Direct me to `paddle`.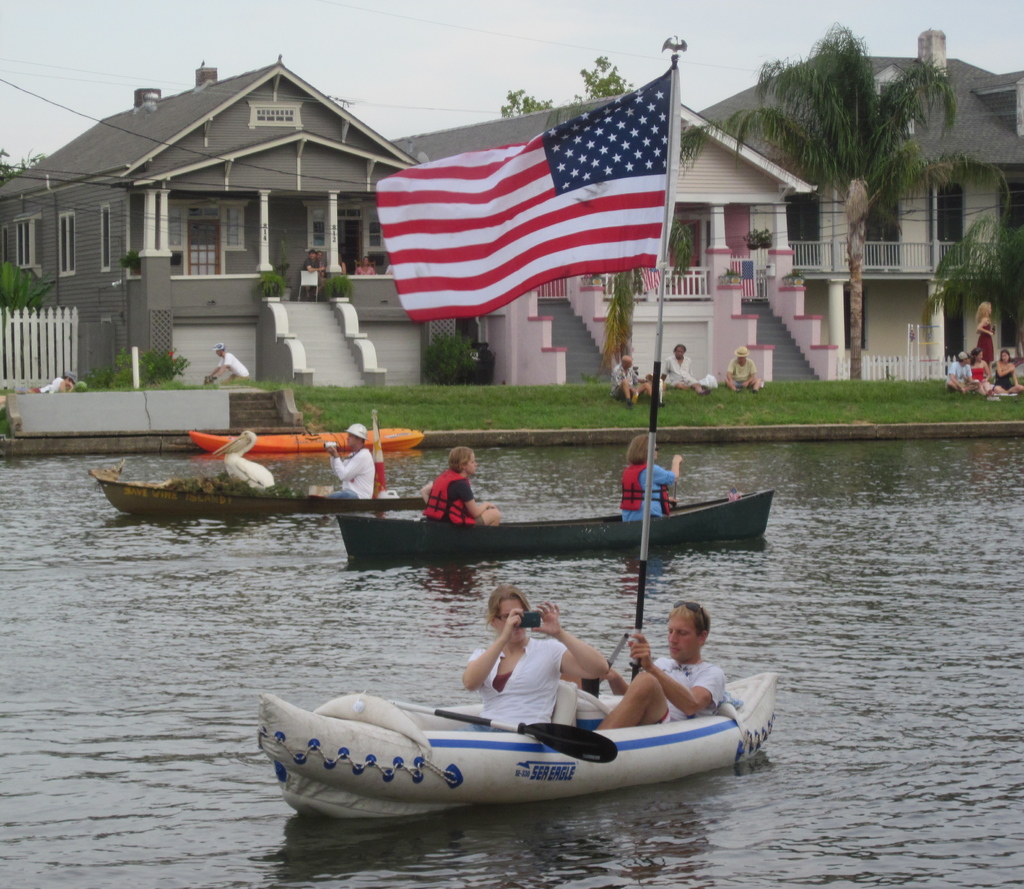
Direction: region(391, 700, 620, 763).
